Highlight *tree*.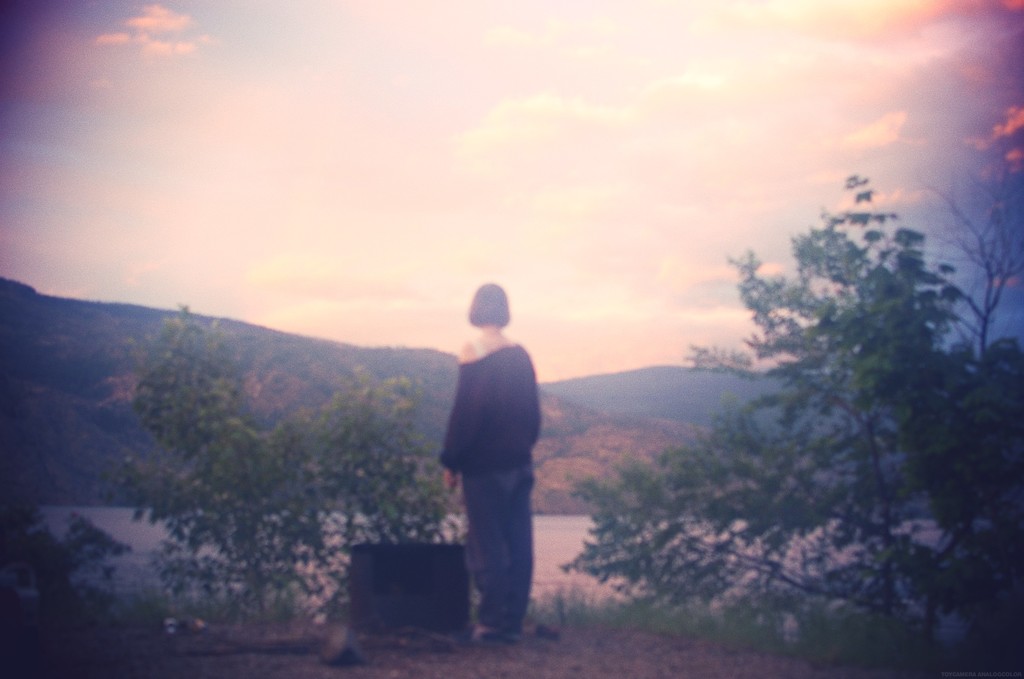
Highlighted region: <bbox>114, 302, 456, 632</bbox>.
